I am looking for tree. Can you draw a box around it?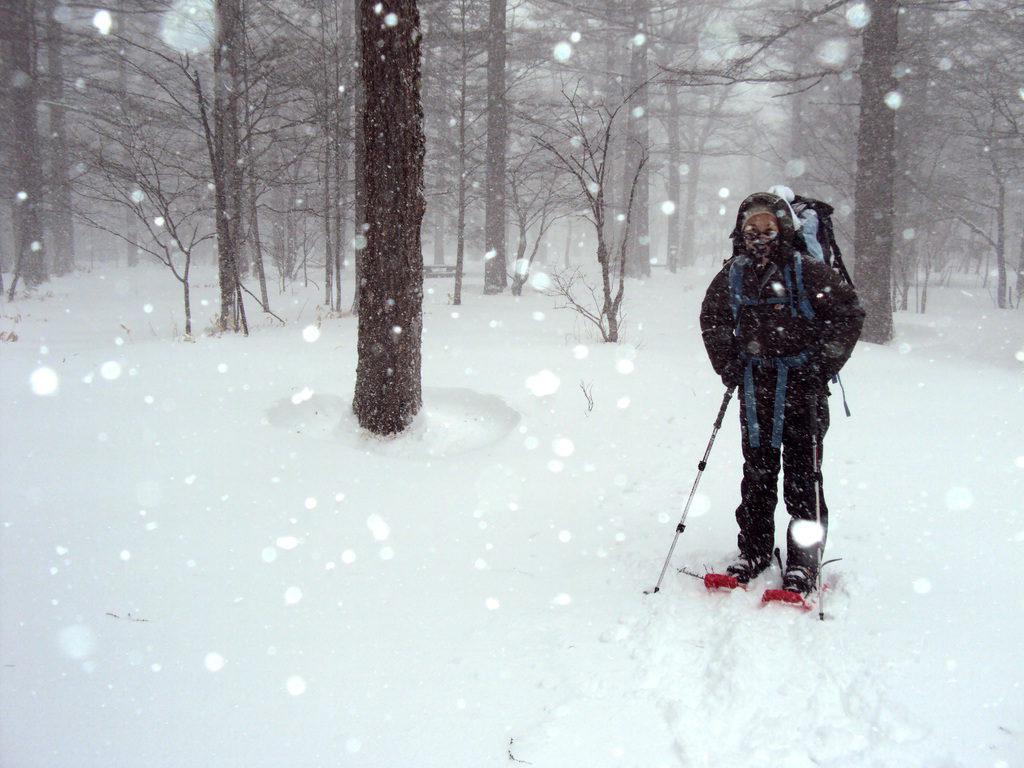
Sure, the bounding box is crop(520, 0, 691, 216).
